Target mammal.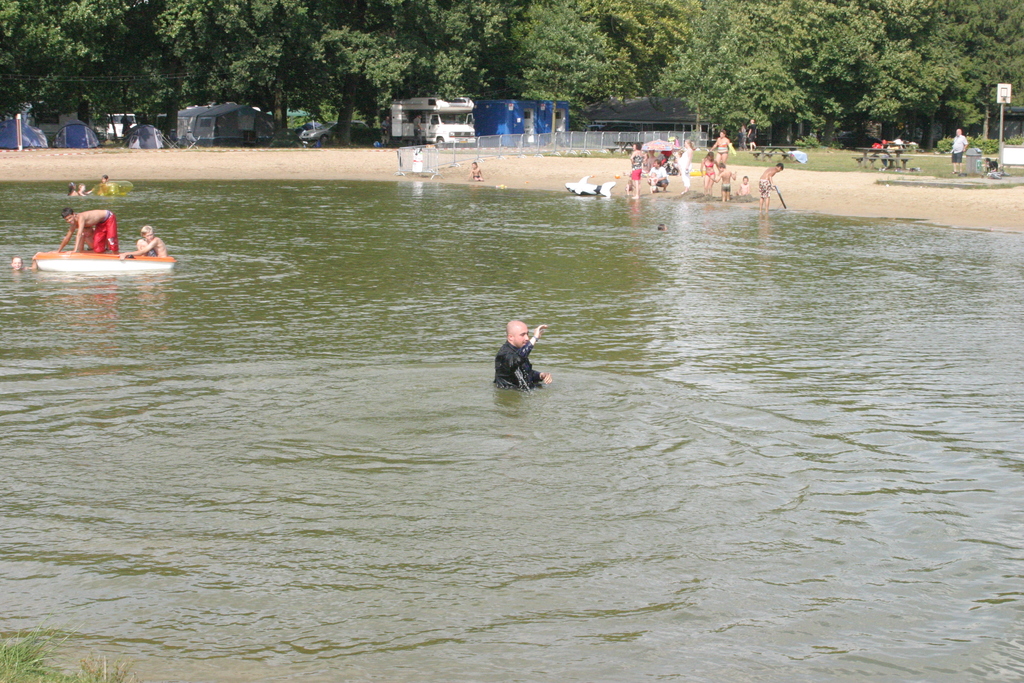
Target region: x1=740 y1=126 x2=745 y2=147.
